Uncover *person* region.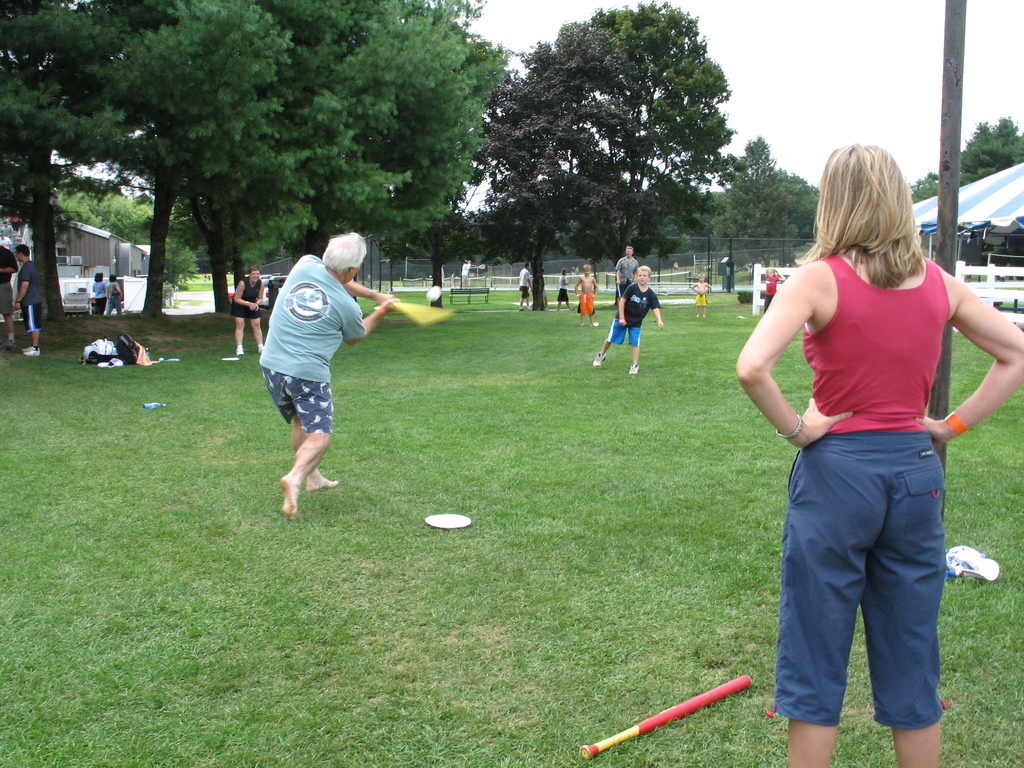
Uncovered: BBox(10, 219, 20, 239).
